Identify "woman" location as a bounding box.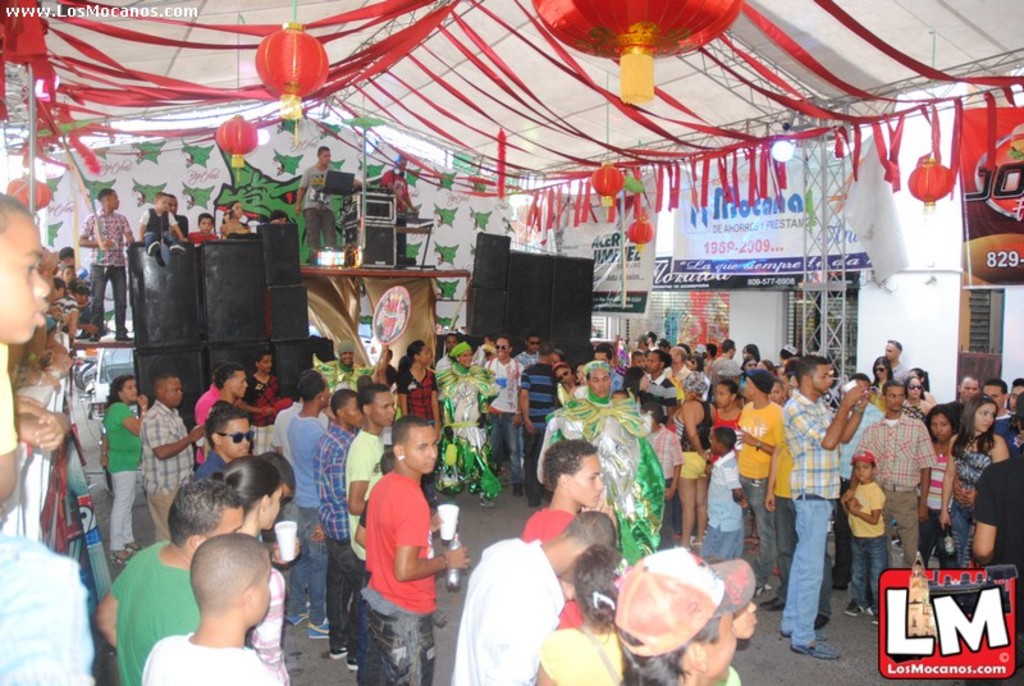
Rect(667, 367, 719, 550).
